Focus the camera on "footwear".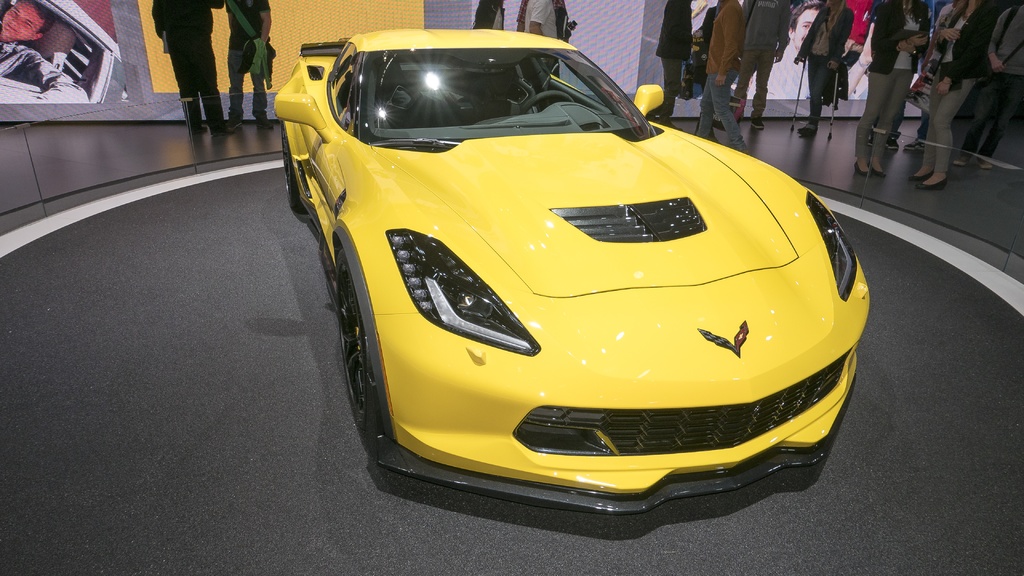
Focus region: <region>259, 117, 273, 132</region>.
